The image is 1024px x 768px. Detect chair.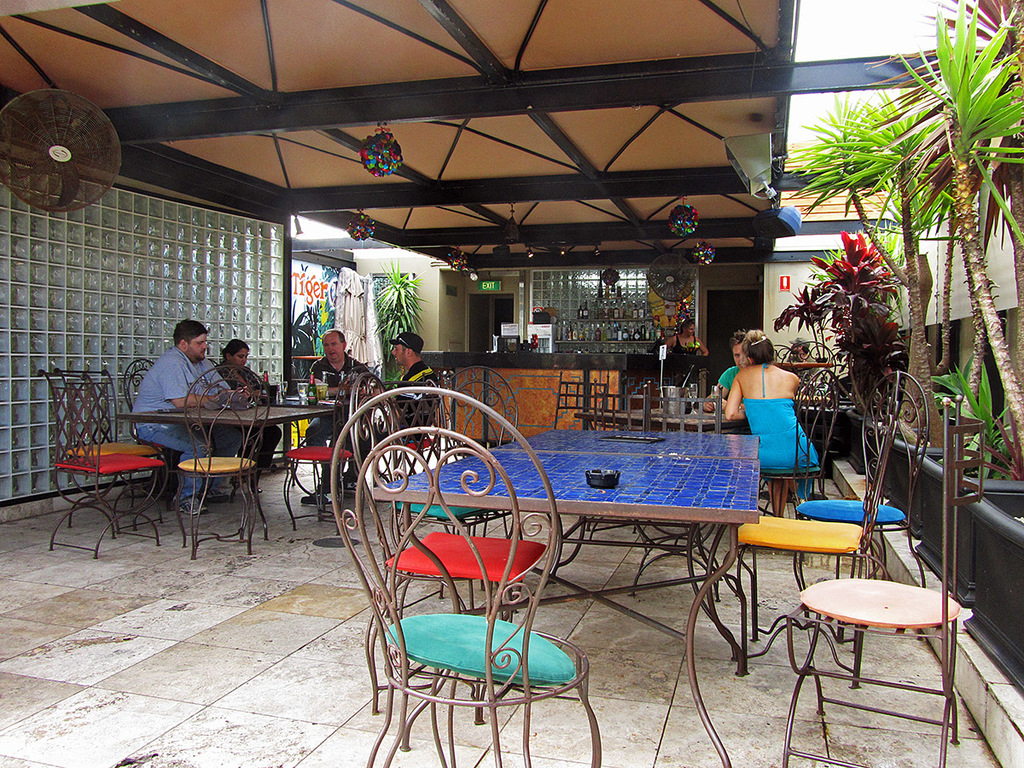
Detection: {"left": 625, "top": 383, "right": 720, "bottom": 597}.
